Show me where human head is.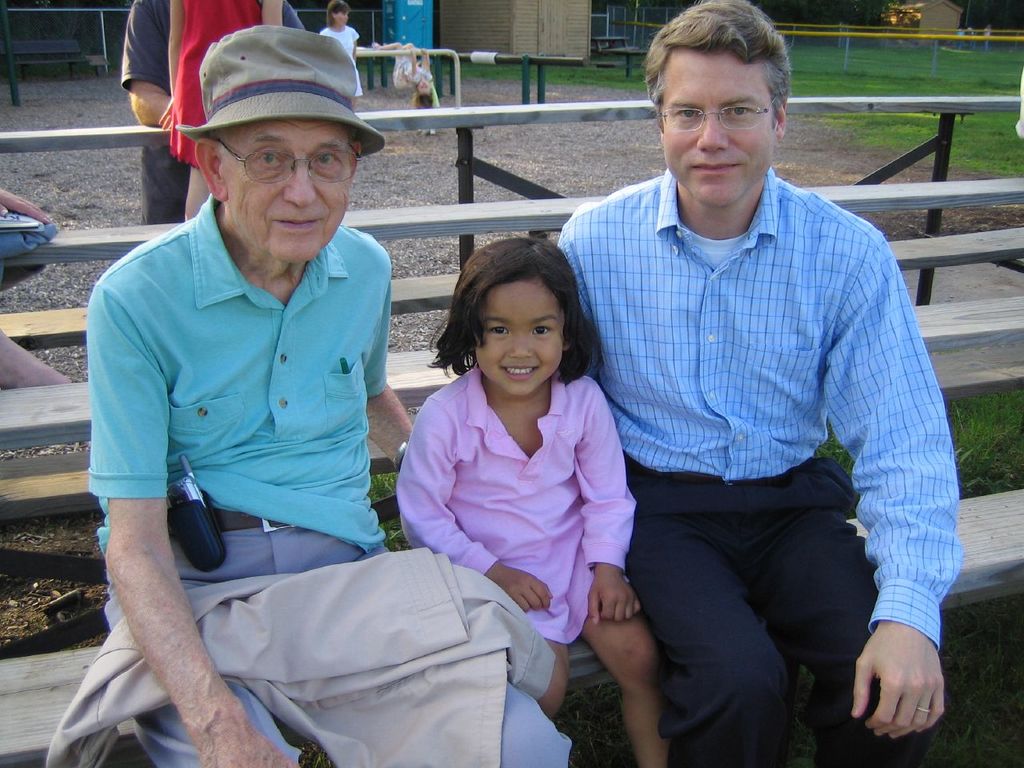
human head is at <region>430, 234, 588, 406</region>.
